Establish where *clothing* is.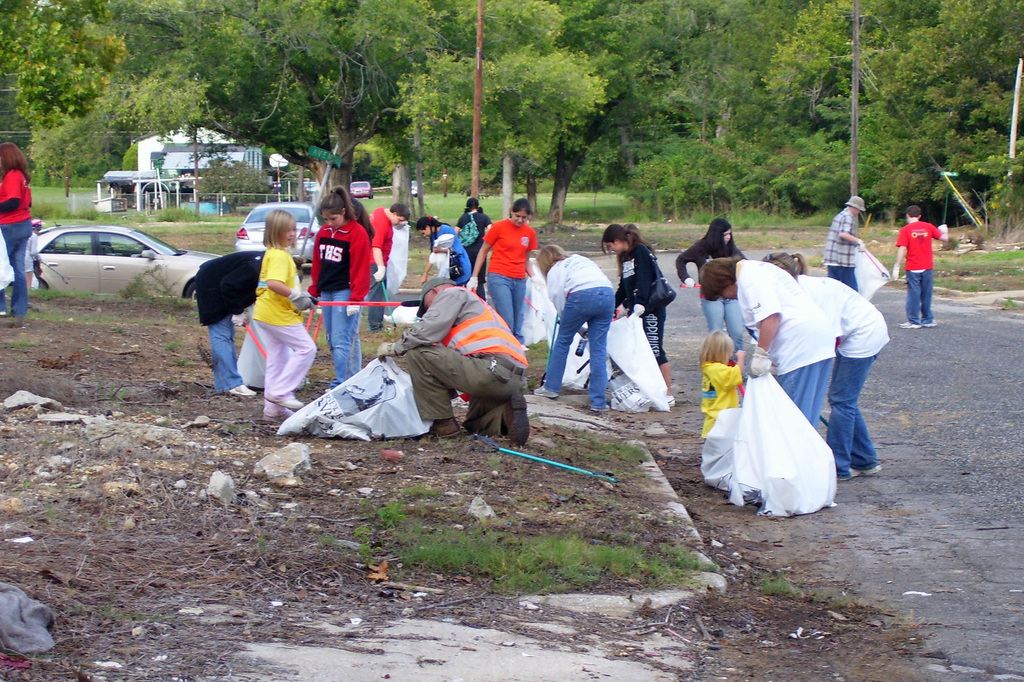
Established at [x1=897, y1=222, x2=942, y2=329].
